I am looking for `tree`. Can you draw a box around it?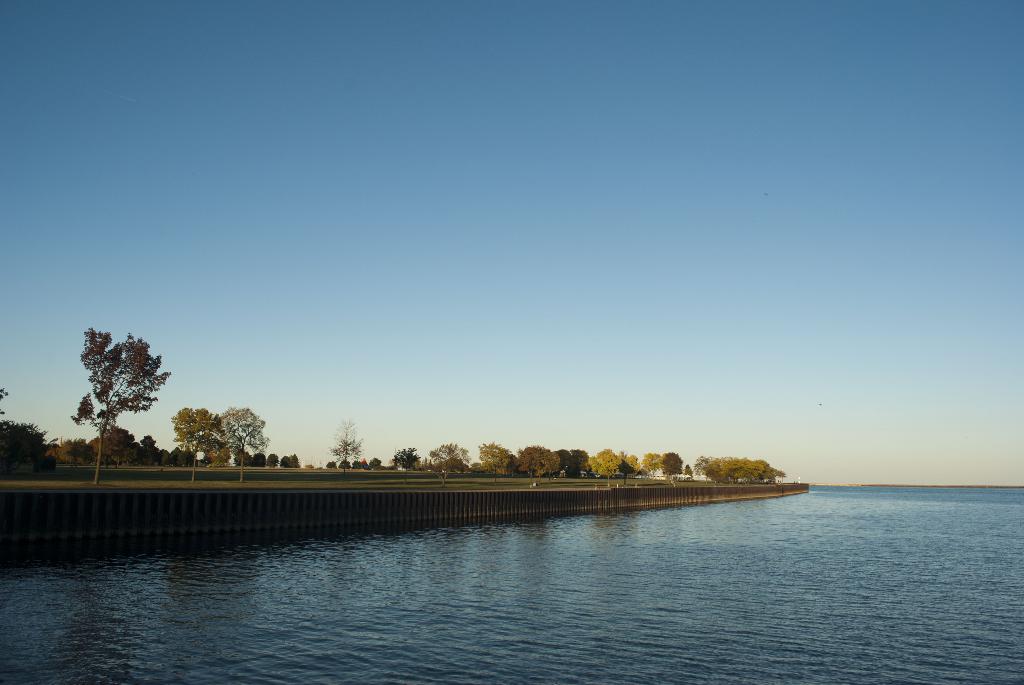
Sure, the bounding box is 170, 411, 222, 482.
